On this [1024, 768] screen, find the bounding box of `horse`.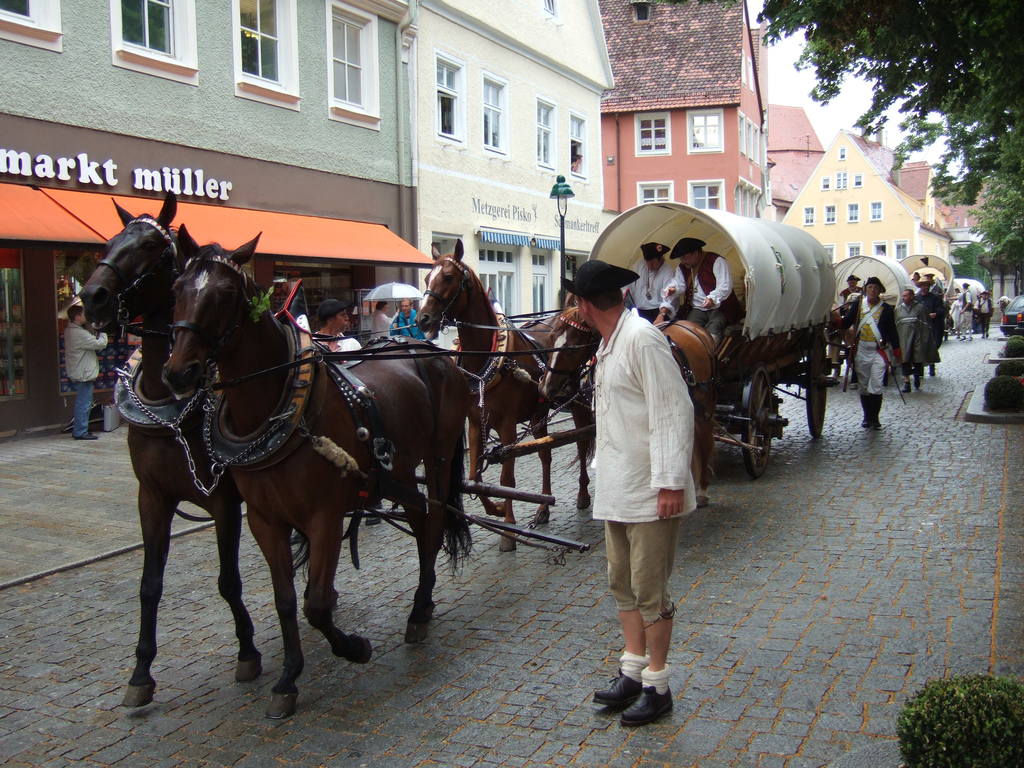
Bounding box: [left=156, top=219, right=476, bottom=724].
